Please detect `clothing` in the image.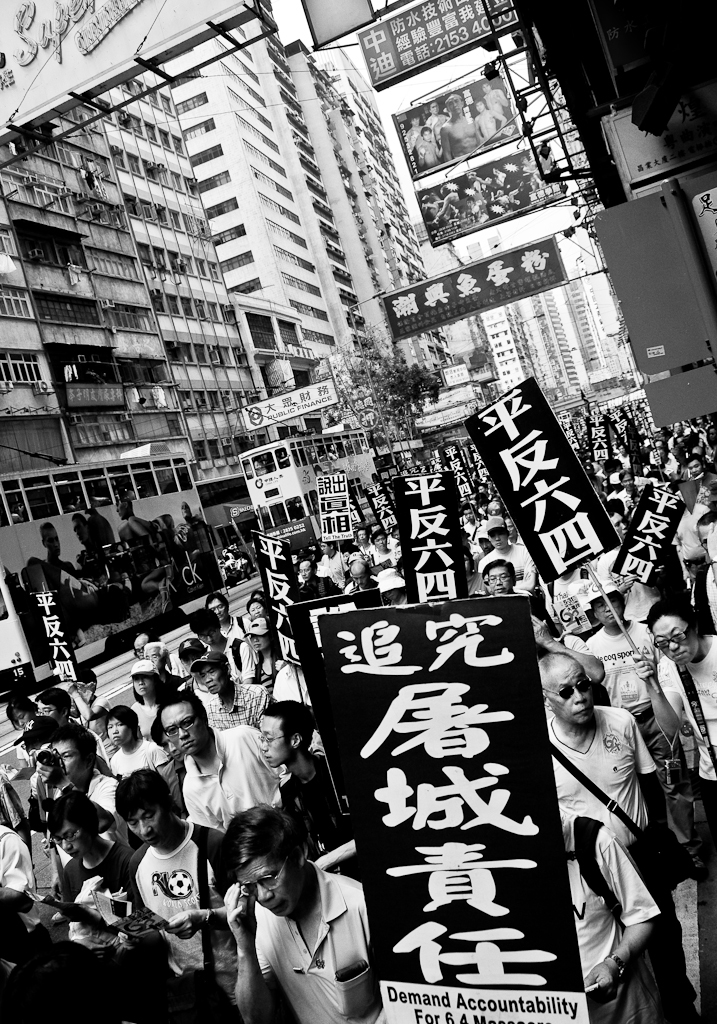
{"x1": 202, "y1": 725, "x2": 298, "y2": 814}.
